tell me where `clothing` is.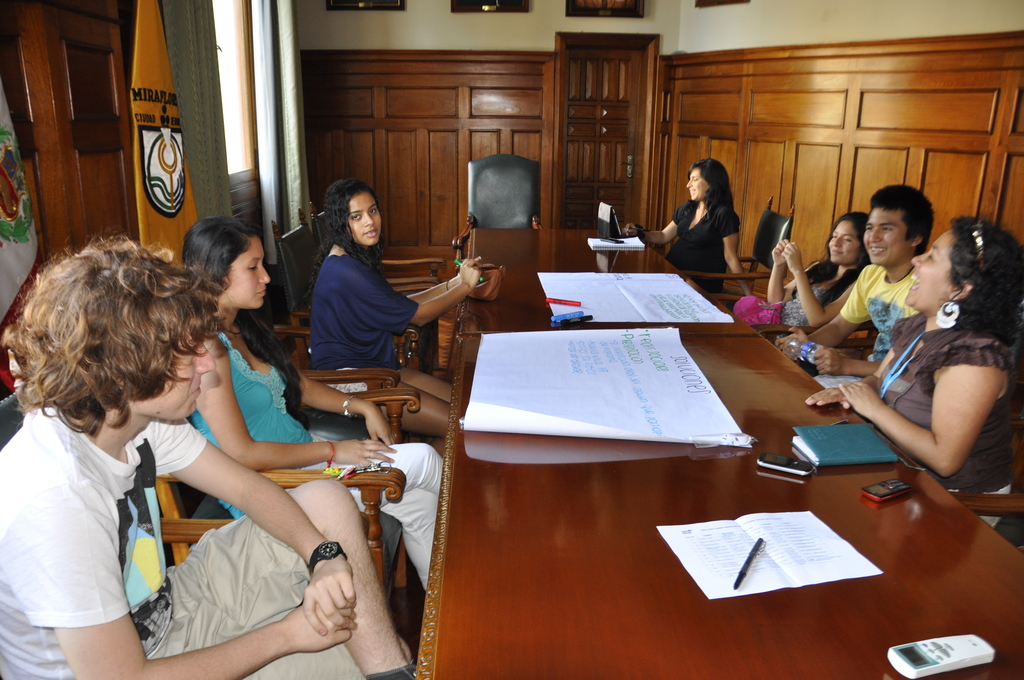
`clothing` is at 845, 271, 922, 368.
